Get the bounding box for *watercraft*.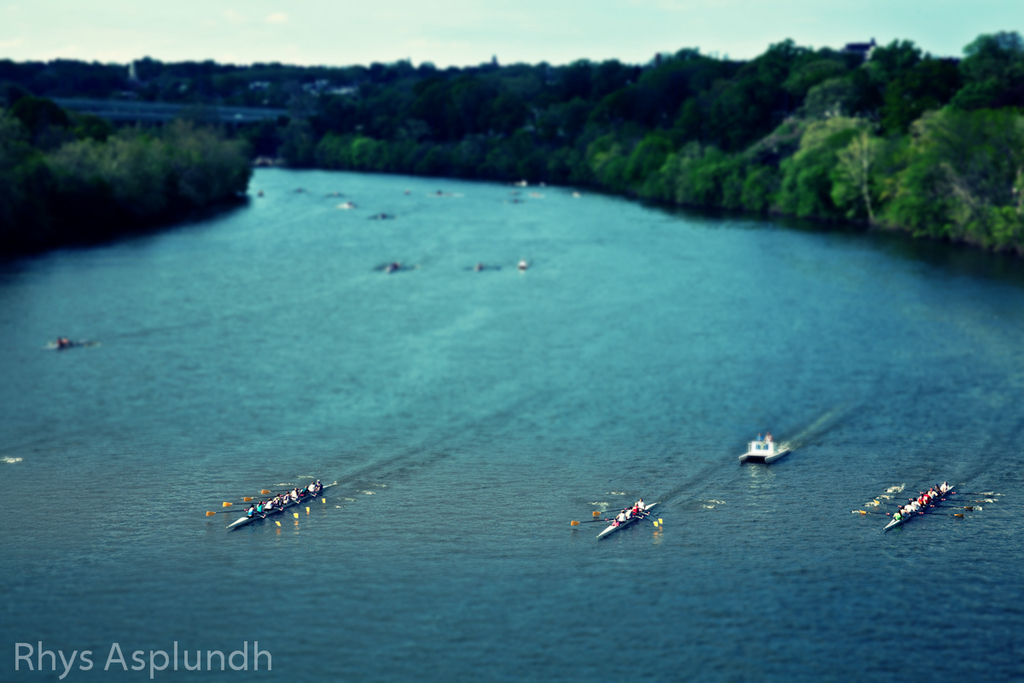
885/478/958/531.
